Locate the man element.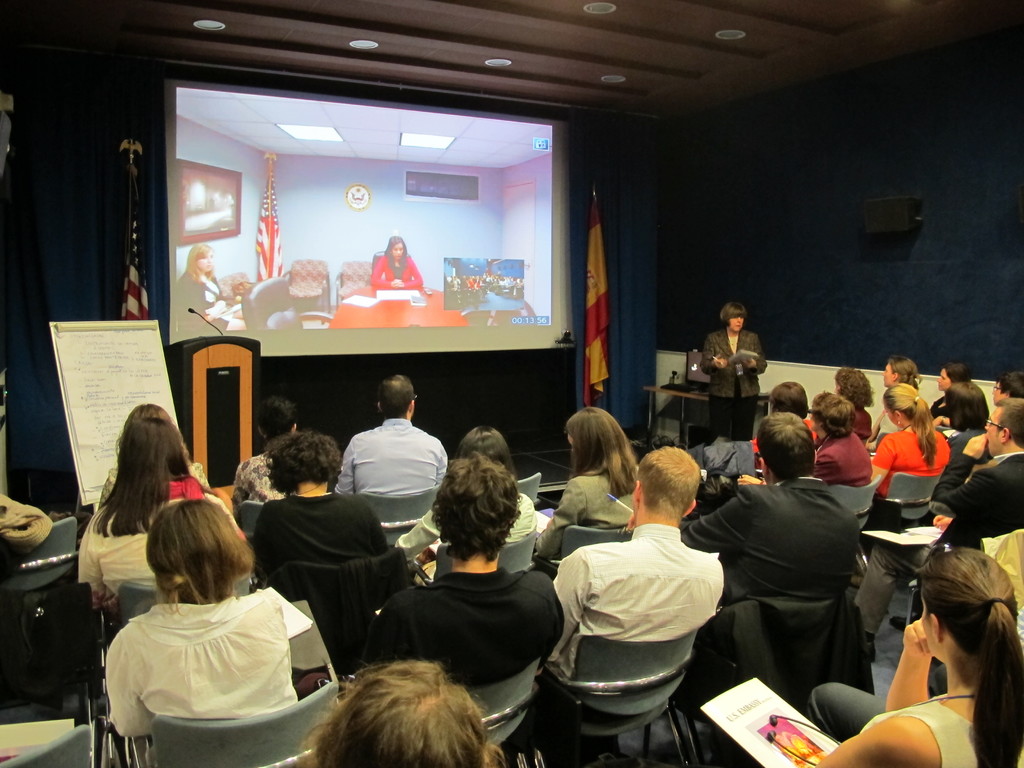
Element bbox: <region>538, 449, 753, 748</region>.
